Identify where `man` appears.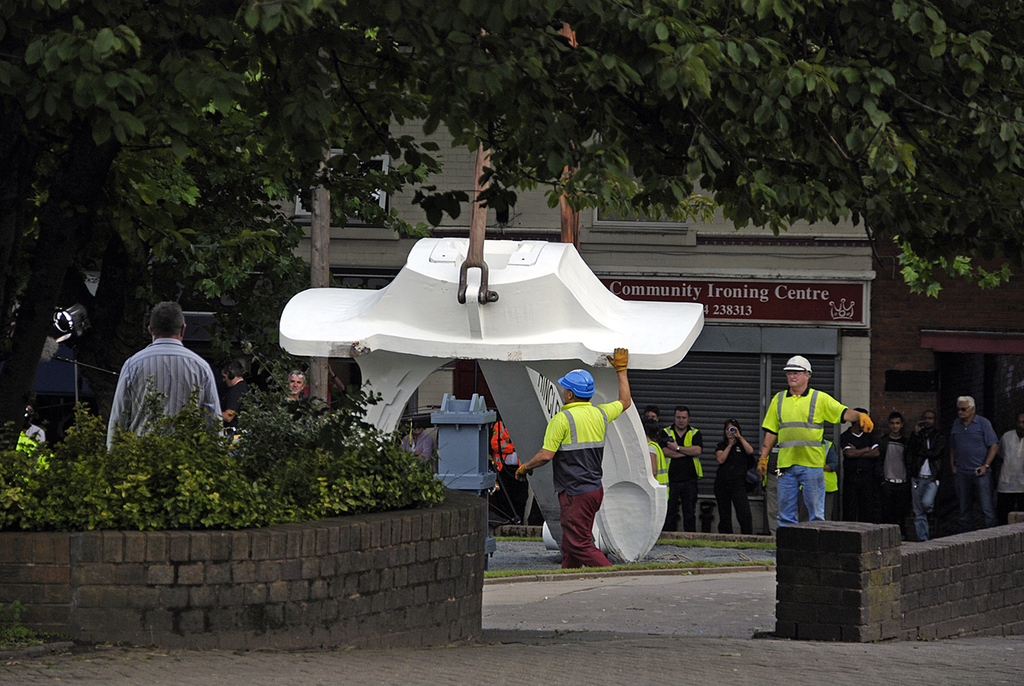
Appears at 512 343 633 566.
